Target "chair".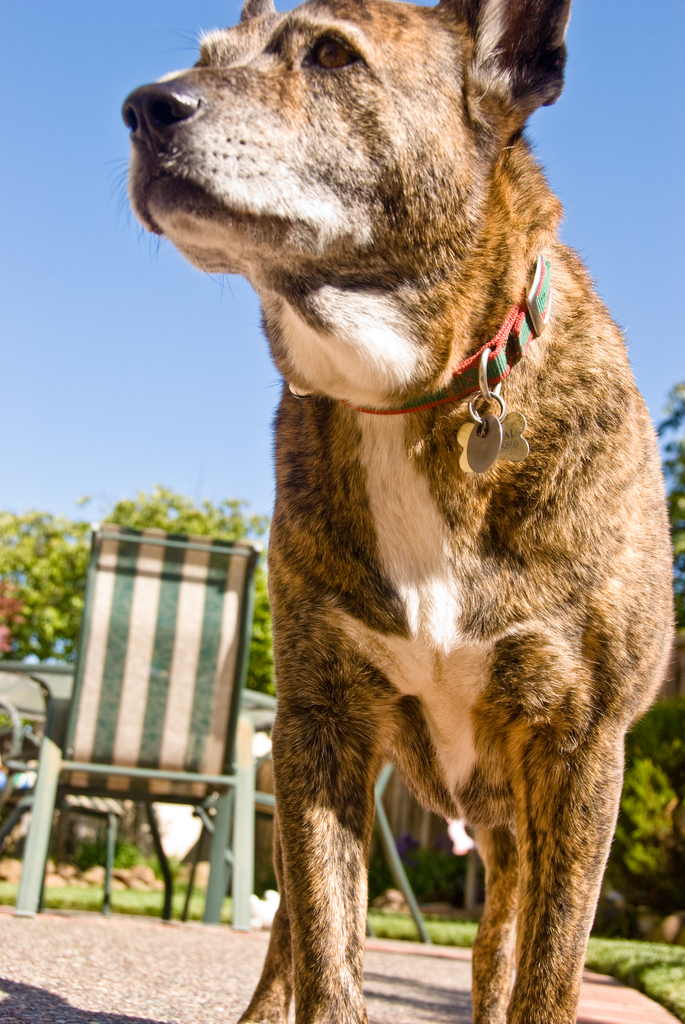
Target region: bbox=[21, 514, 263, 915].
